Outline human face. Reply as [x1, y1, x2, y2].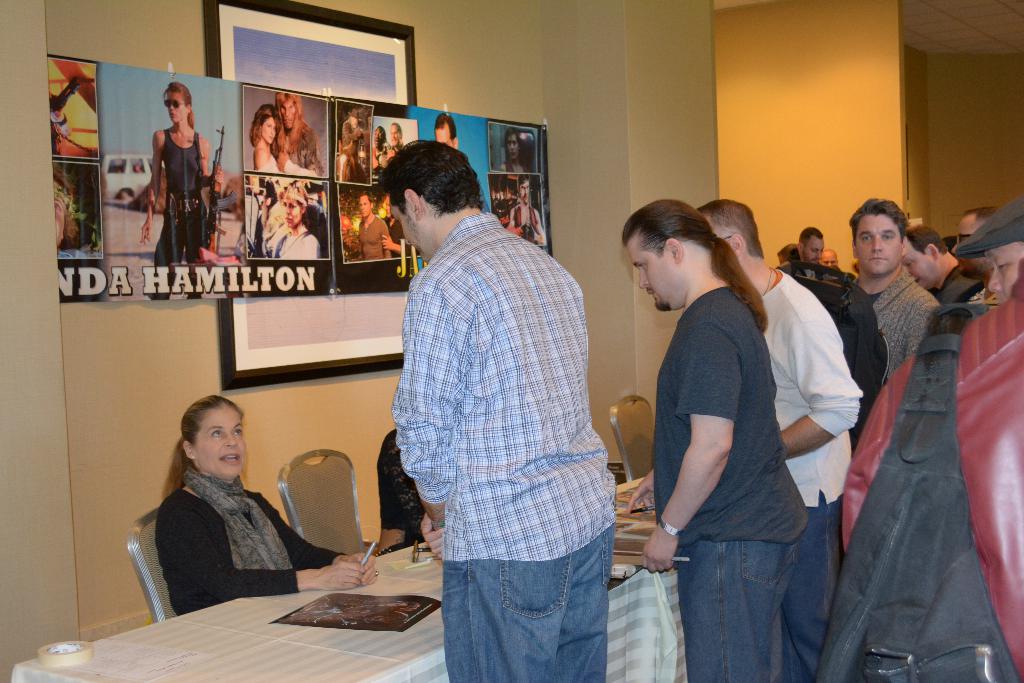
[988, 245, 1023, 299].
